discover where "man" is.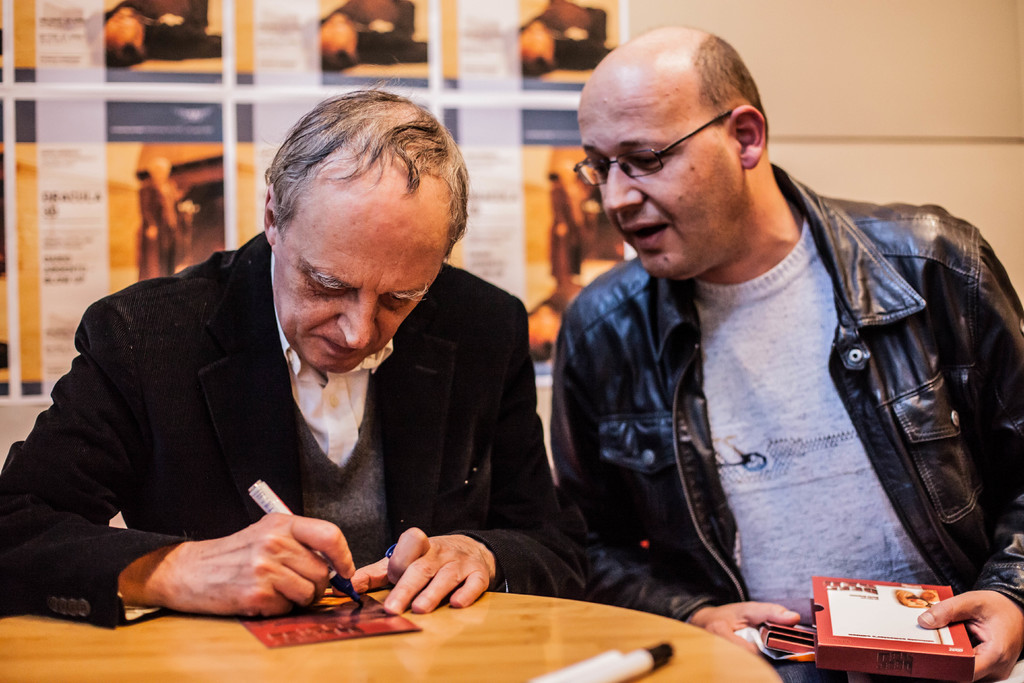
Discovered at (left=527, top=283, right=594, bottom=366).
